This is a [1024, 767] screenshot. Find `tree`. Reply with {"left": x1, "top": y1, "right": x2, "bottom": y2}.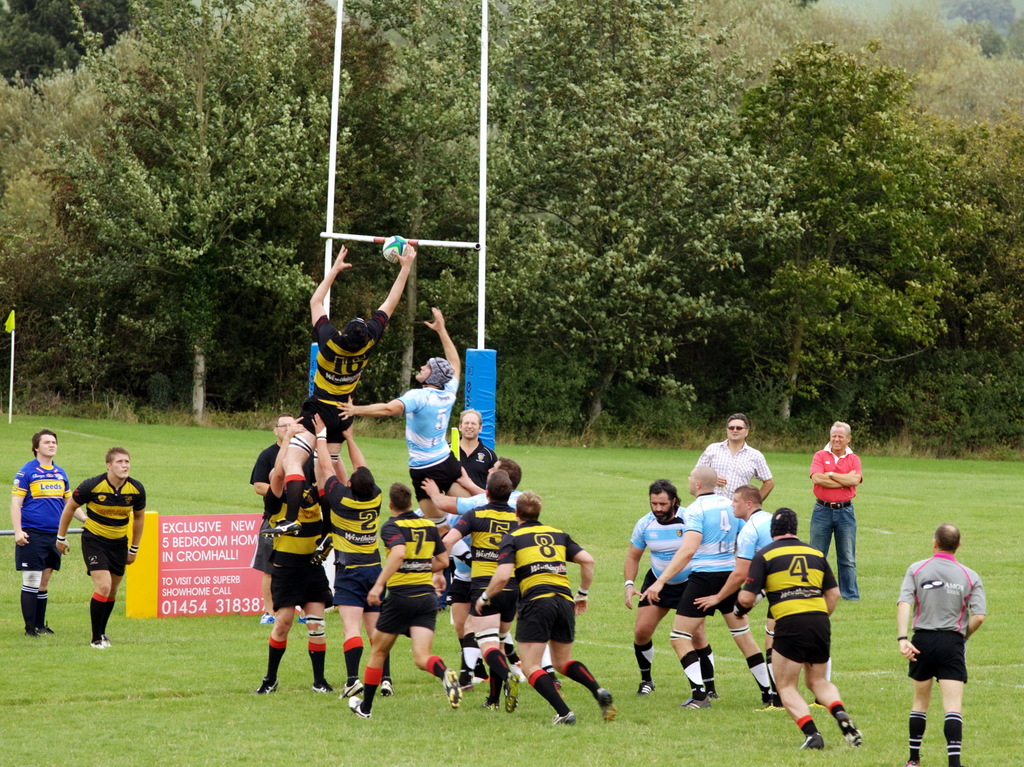
{"left": 0, "top": 0, "right": 353, "bottom": 413}.
